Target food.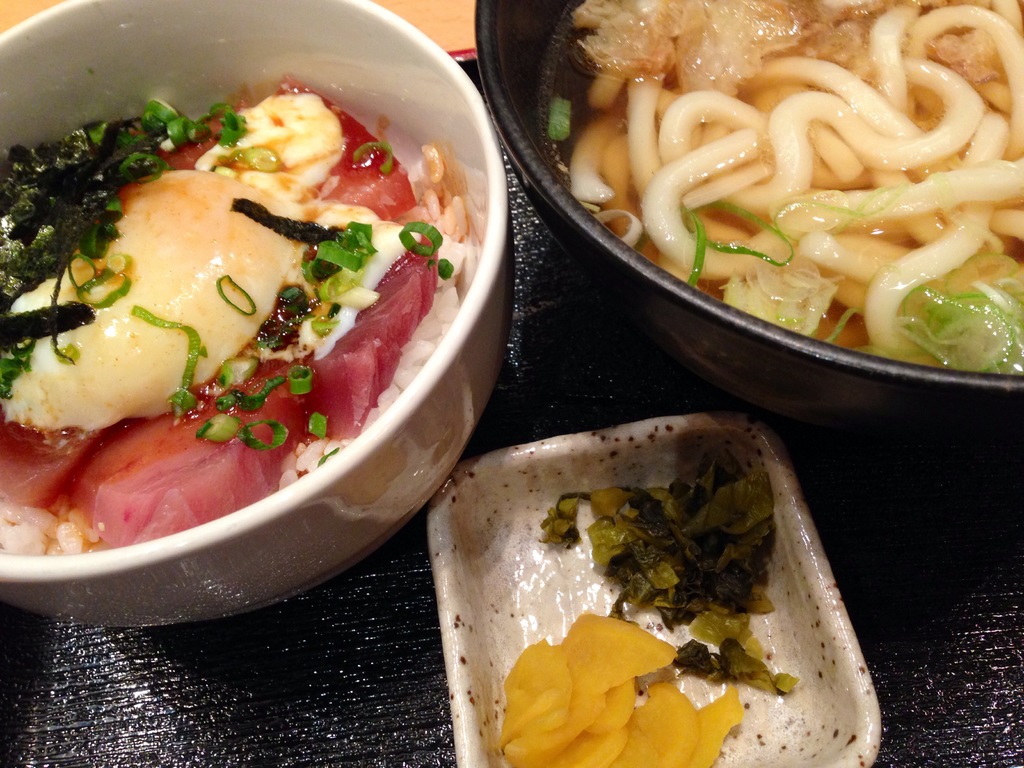
Target region: bbox=[40, 62, 463, 517].
